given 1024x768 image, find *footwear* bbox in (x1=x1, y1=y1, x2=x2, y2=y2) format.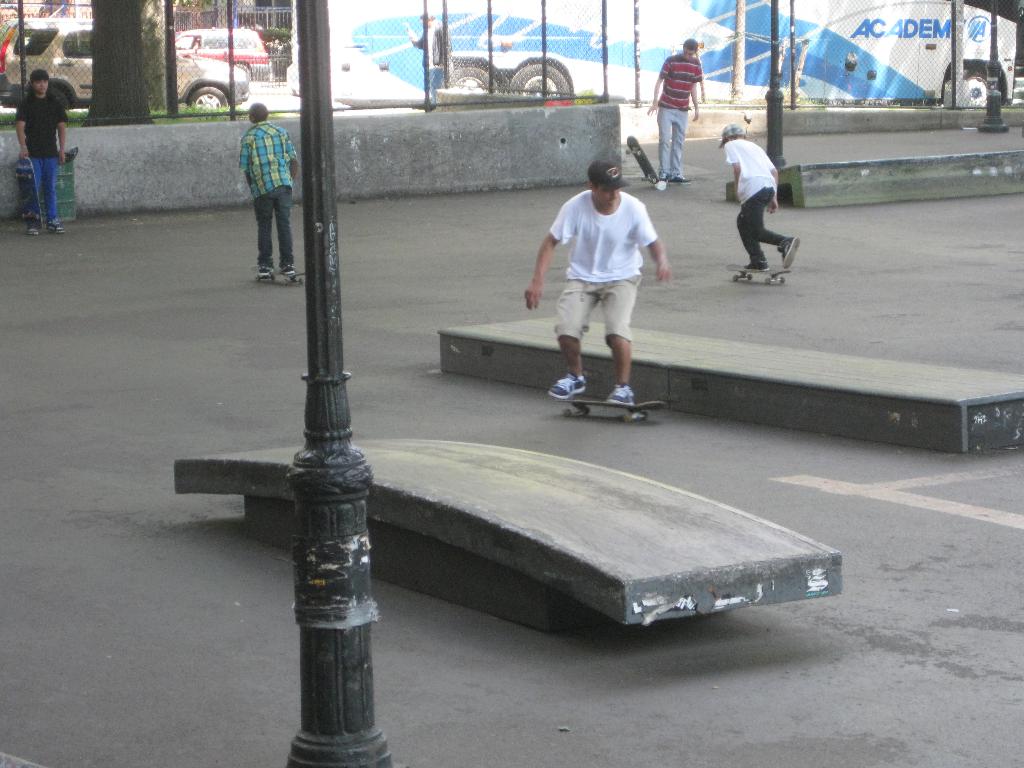
(x1=548, y1=367, x2=654, y2=422).
